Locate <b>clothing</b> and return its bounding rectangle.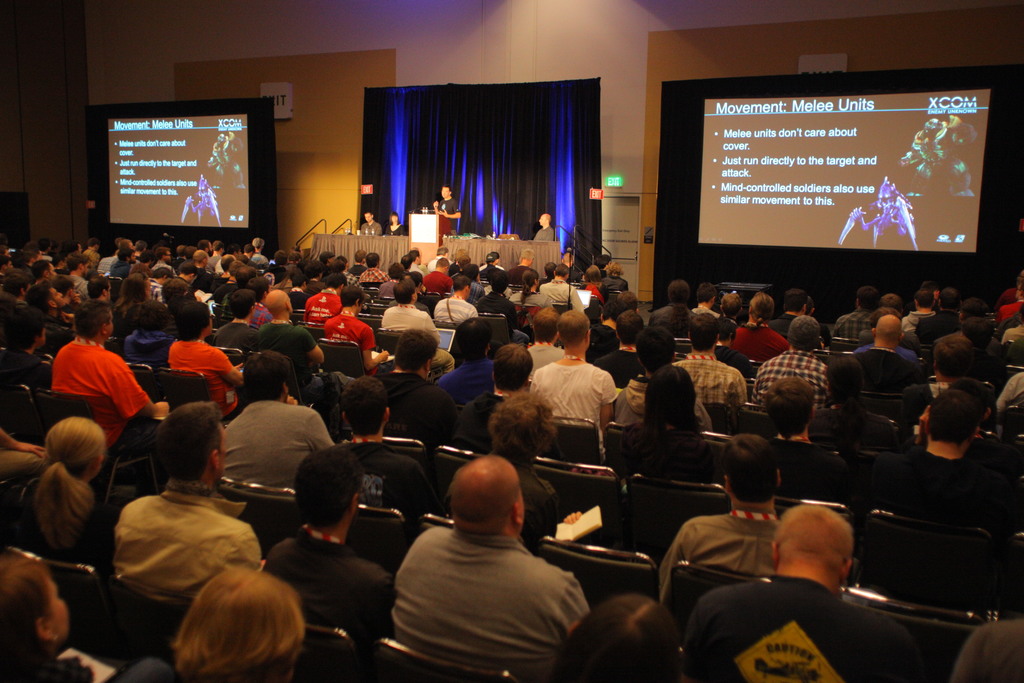
x1=372 y1=373 x2=442 y2=439.
